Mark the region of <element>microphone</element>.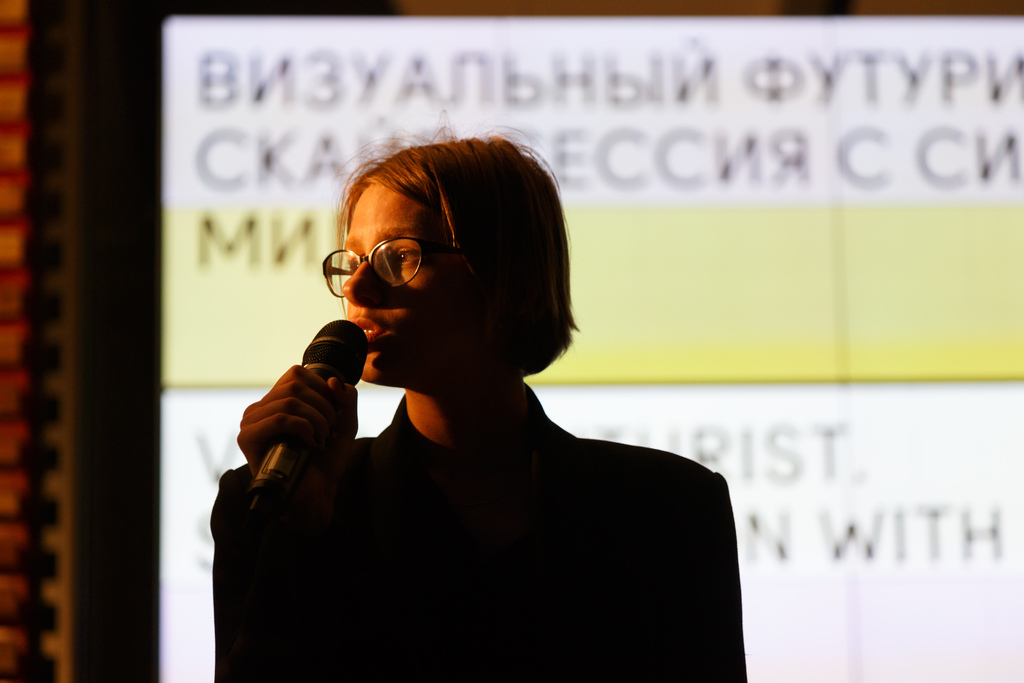
Region: [left=243, top=319, right=371, bottom=525].
